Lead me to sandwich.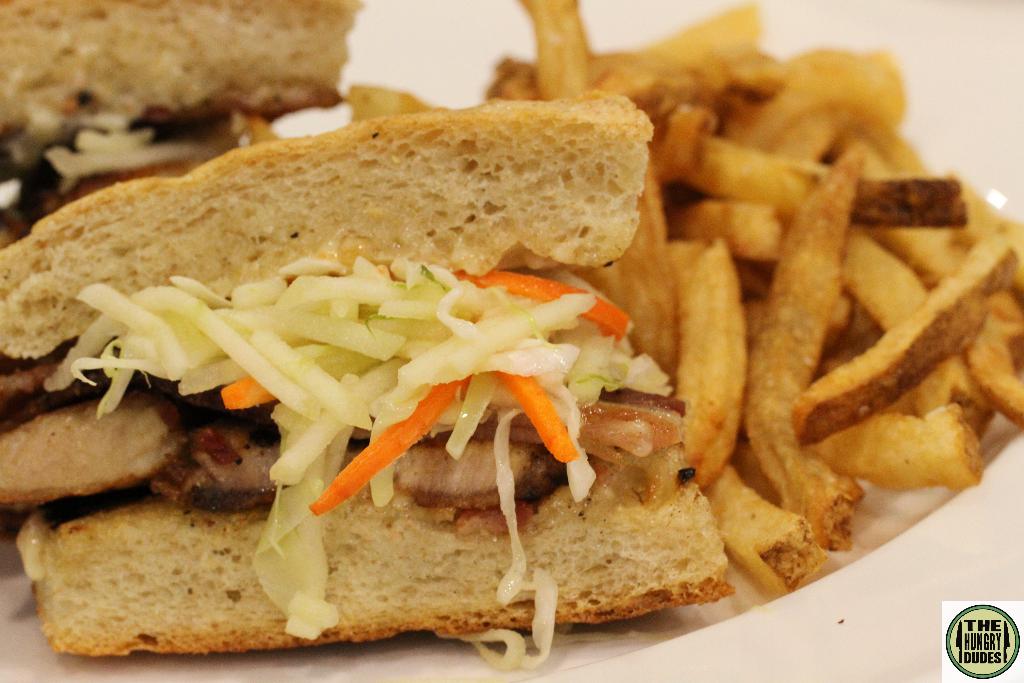
Lead to (x1=0, y1=0, x2=366, y2=179).
